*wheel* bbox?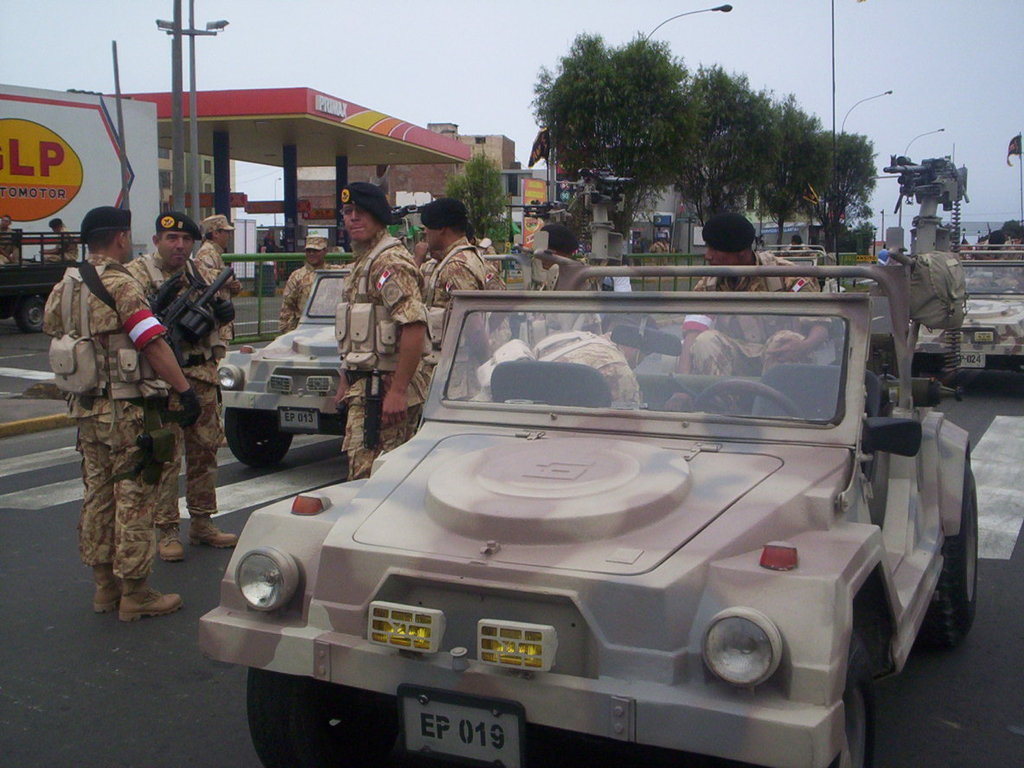
bbox=[19, 299, 46, 332]
